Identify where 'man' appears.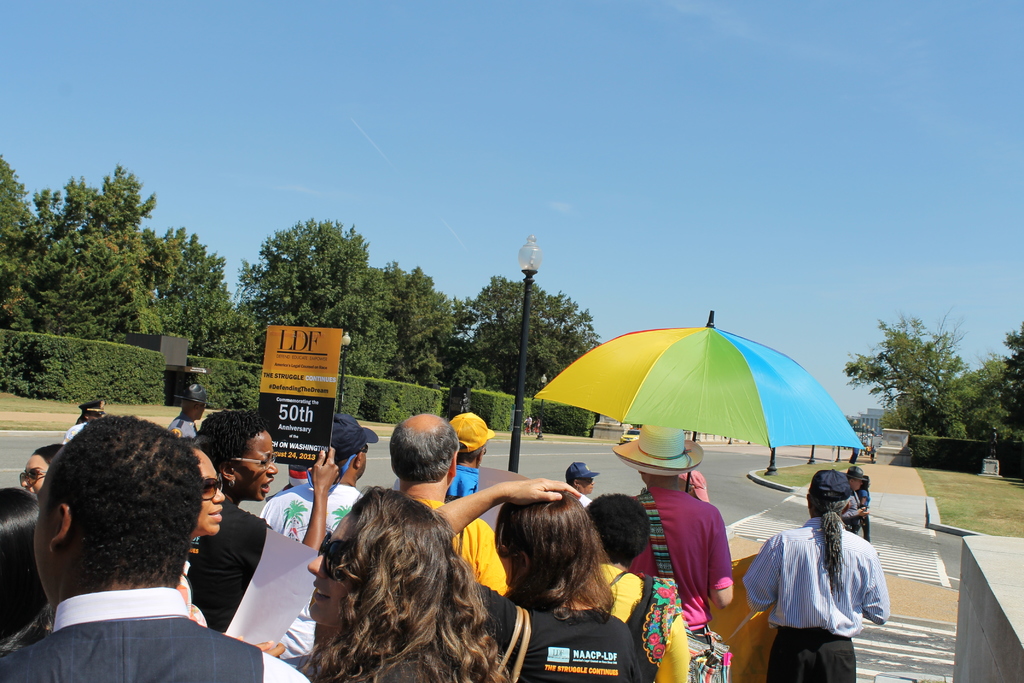
Appears at x1=741, y1=471, x2=886, y2=682.
